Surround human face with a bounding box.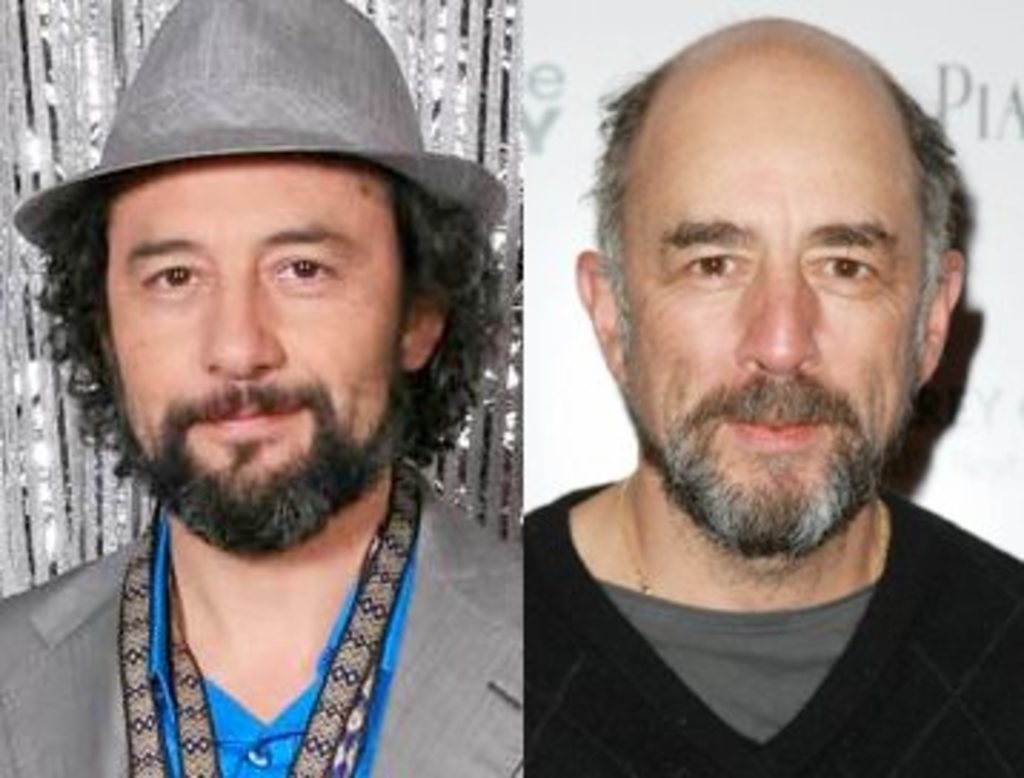
Rect(100, 157, 409, 512).
